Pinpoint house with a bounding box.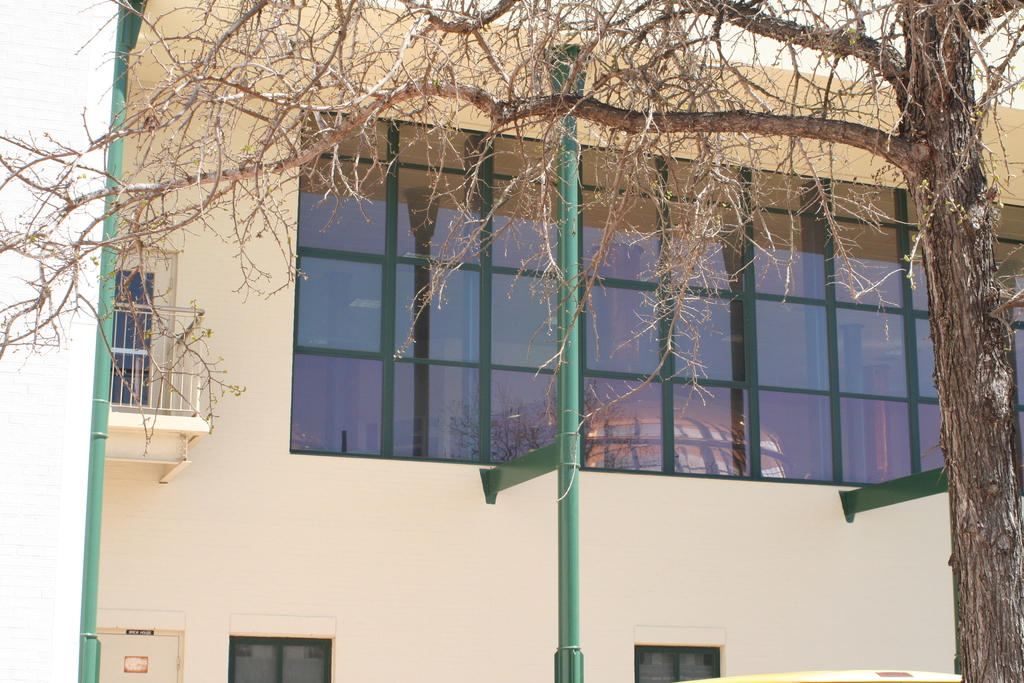
box(99, 0, 1023, 682).
